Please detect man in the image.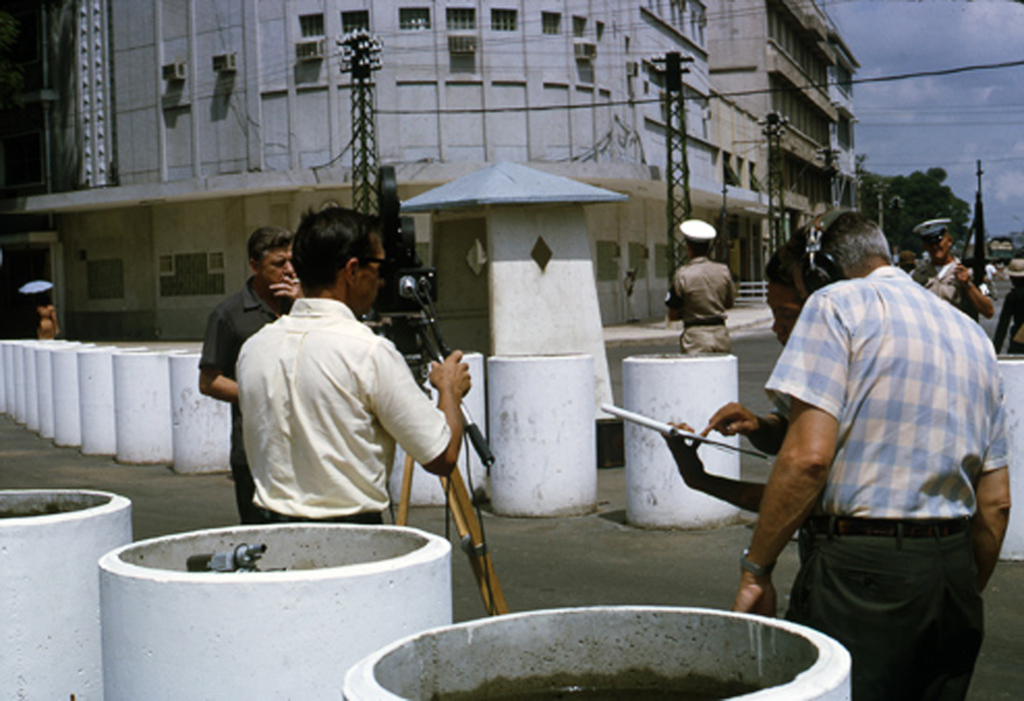
<box>659,218,736,358</box>.
